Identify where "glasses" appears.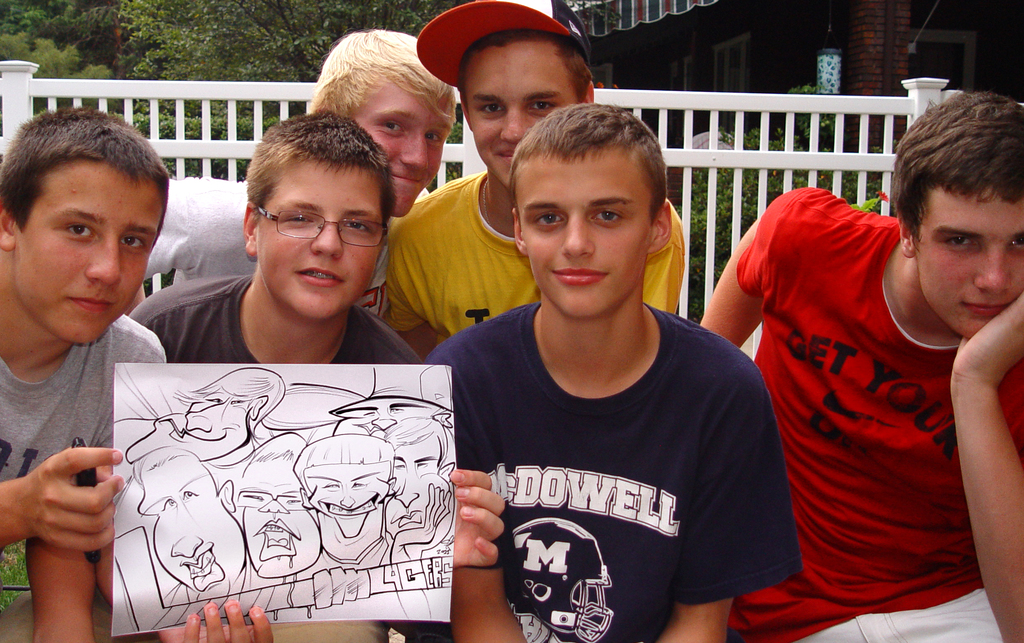
Appears at select_region(251, 202, 407, 250).
